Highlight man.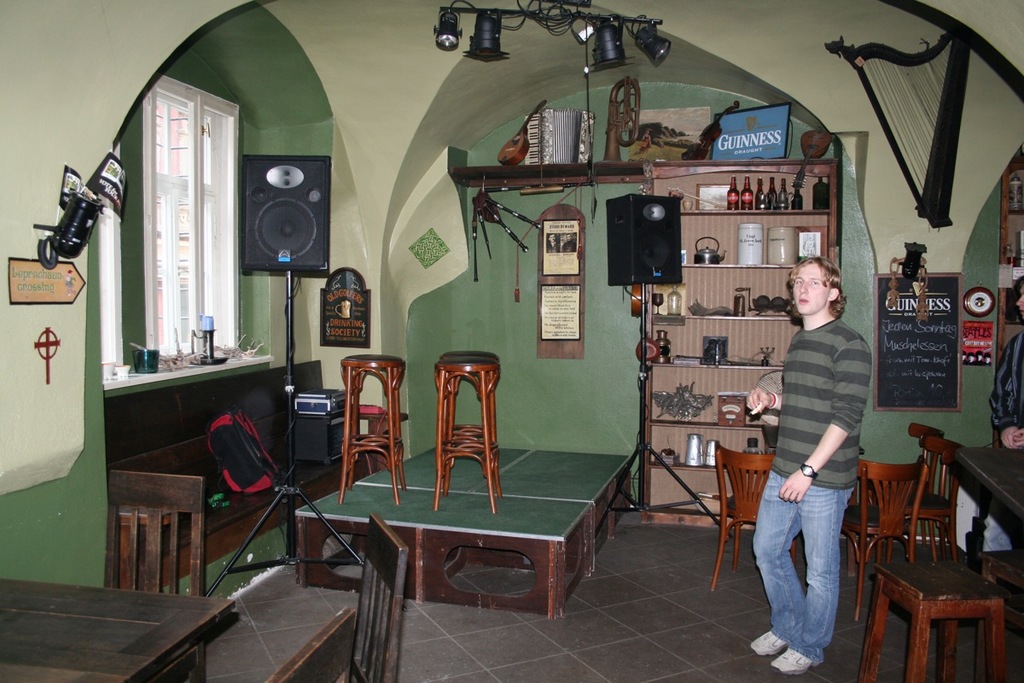
Highlighted region: BBox(739, 254, 880, 682).
